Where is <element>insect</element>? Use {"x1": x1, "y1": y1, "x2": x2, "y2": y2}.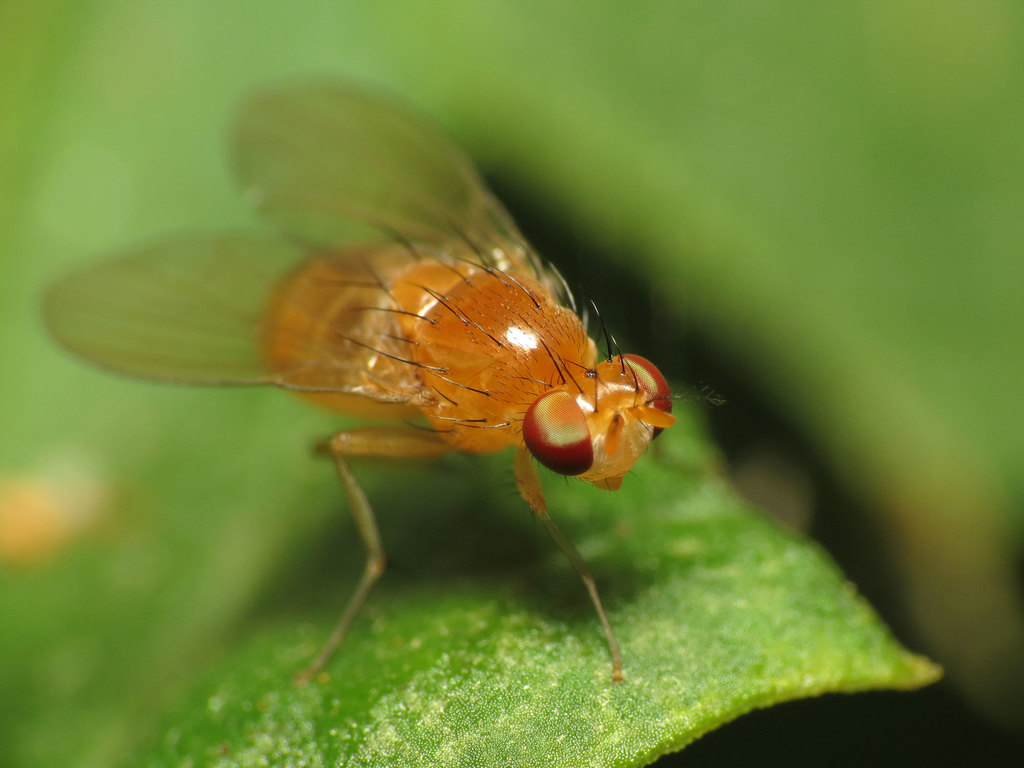
{"x1": 34, "y1": 78, "x2": 724, "y2": 684}.
